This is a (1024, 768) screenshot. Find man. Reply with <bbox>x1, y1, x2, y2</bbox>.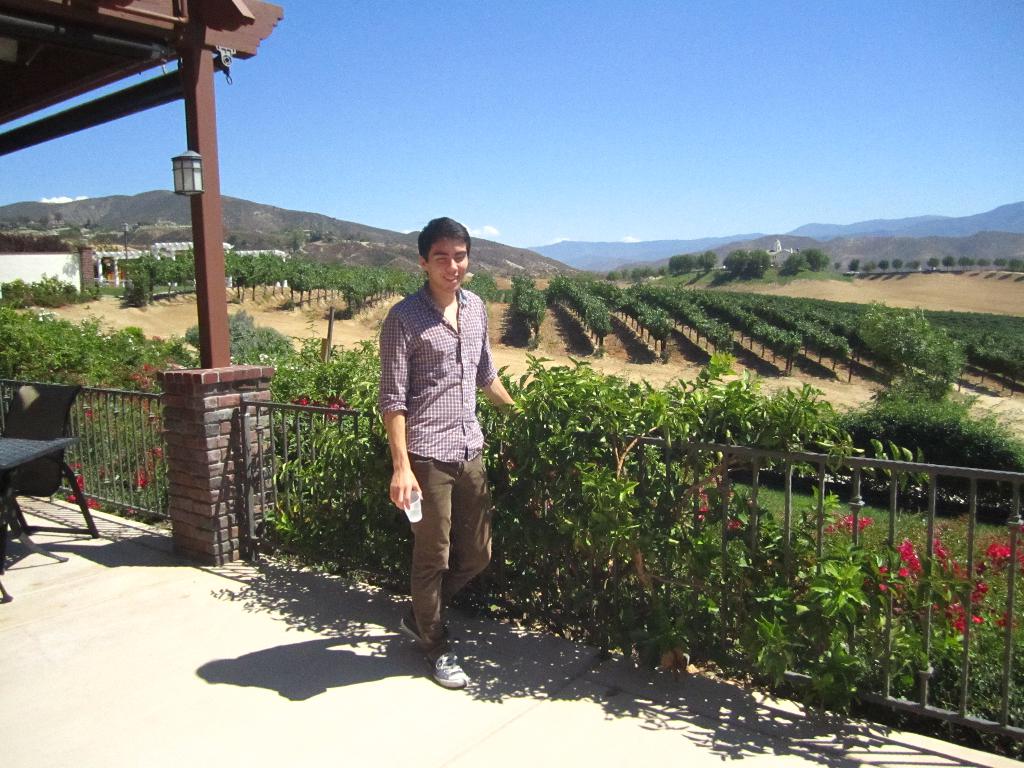
<bbox>386, 208, 529, 693</bbox>.
